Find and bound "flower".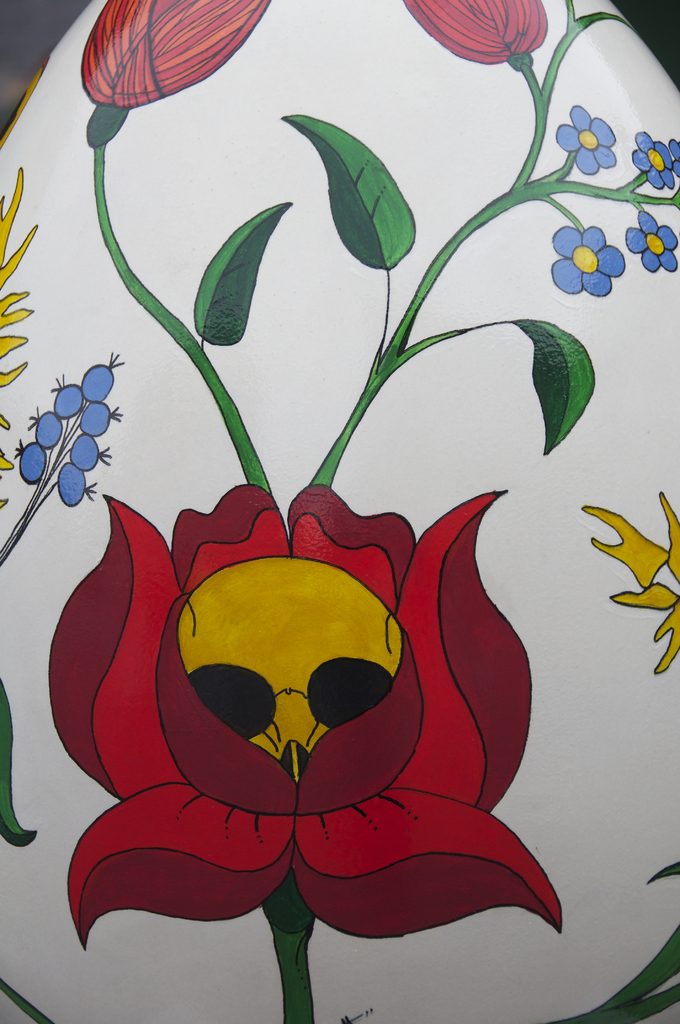
Bound: (left=556, top=100, right=618, bottom=170).
